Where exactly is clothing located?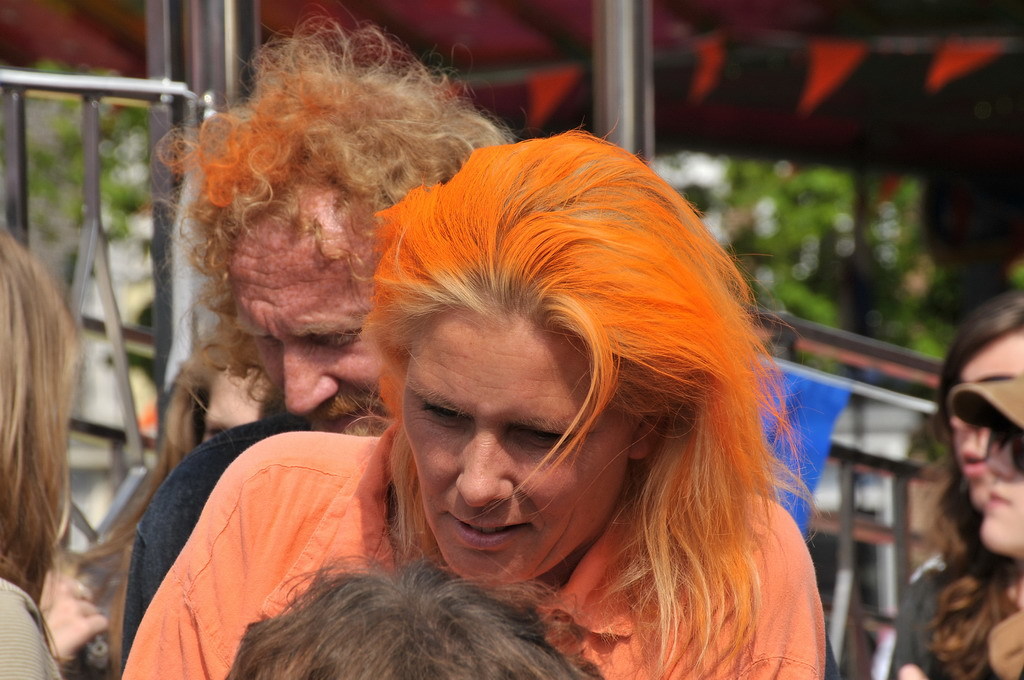
Its bounding box is rect(0, 574, 66, 679).
